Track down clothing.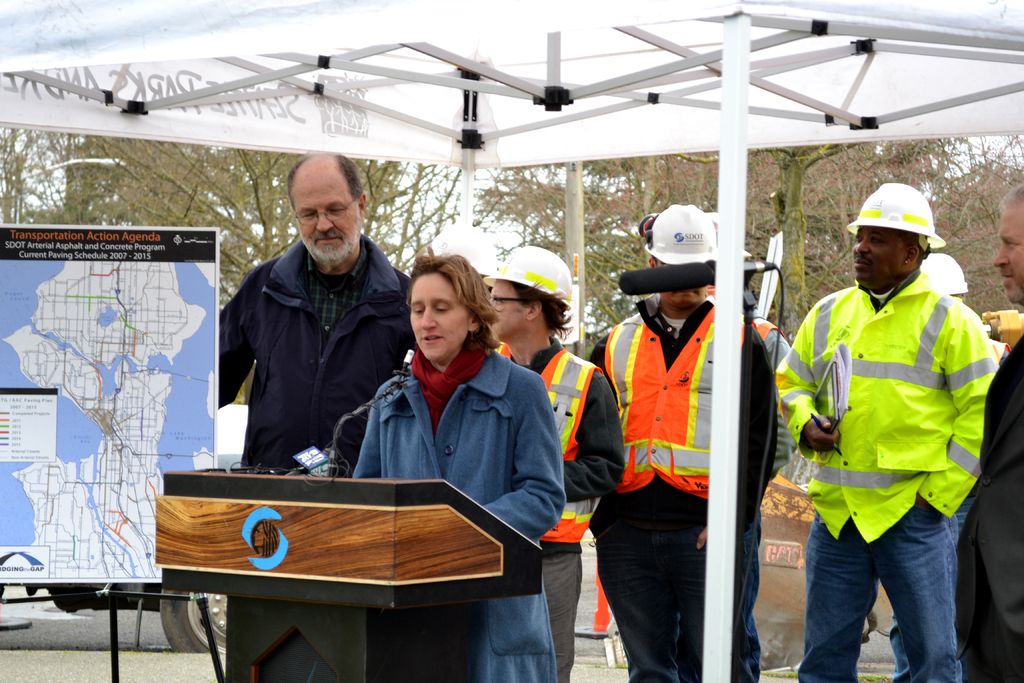
Tracked to crop(491, 331, 618, 682).
